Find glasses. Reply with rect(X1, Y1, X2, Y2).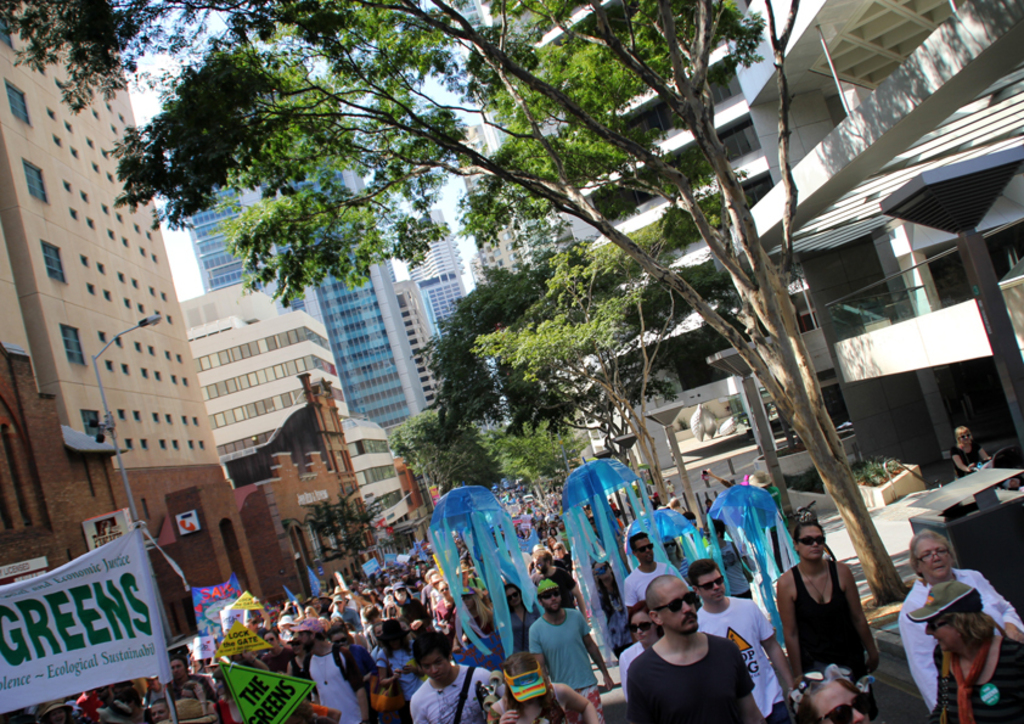
rect(912, 548, 950, 562).
